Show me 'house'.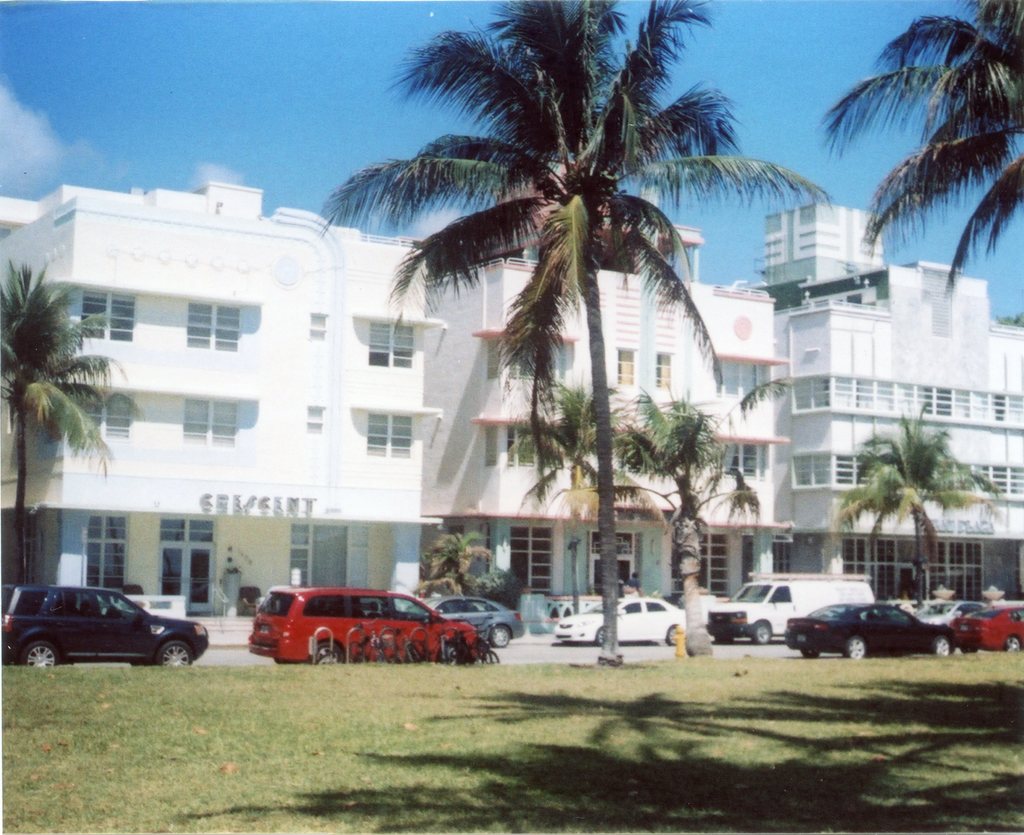
'house' is here: bbox=(0, 158, 500, 591).
